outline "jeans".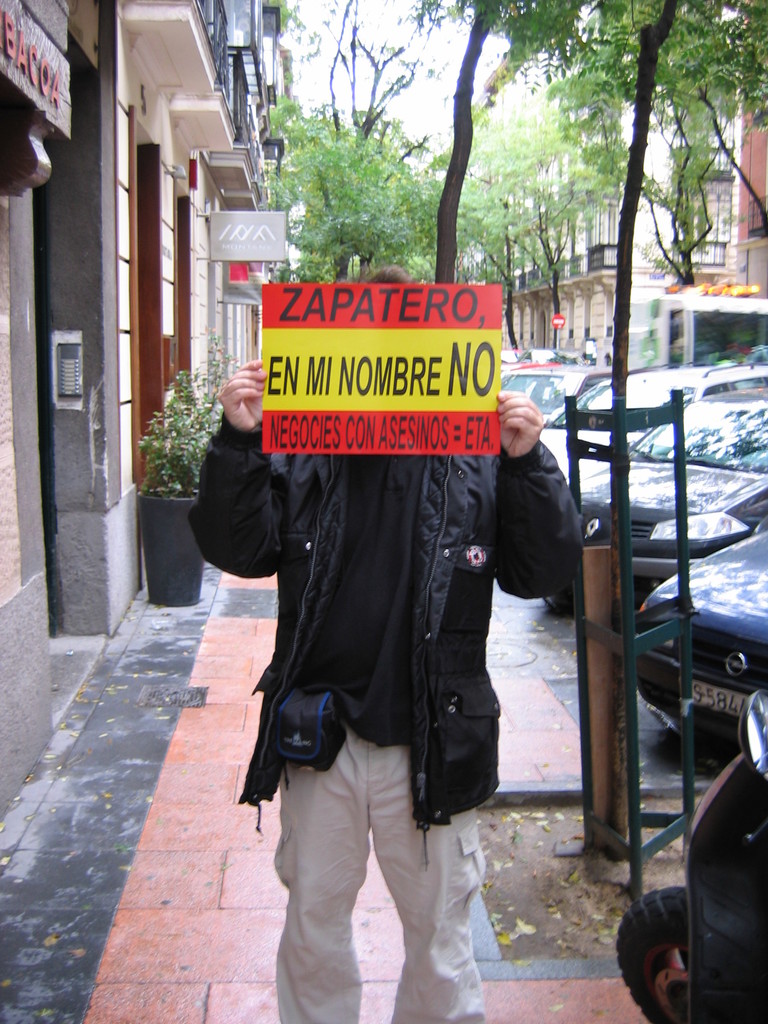
Outline: box(253, 729, 493, 1023).
